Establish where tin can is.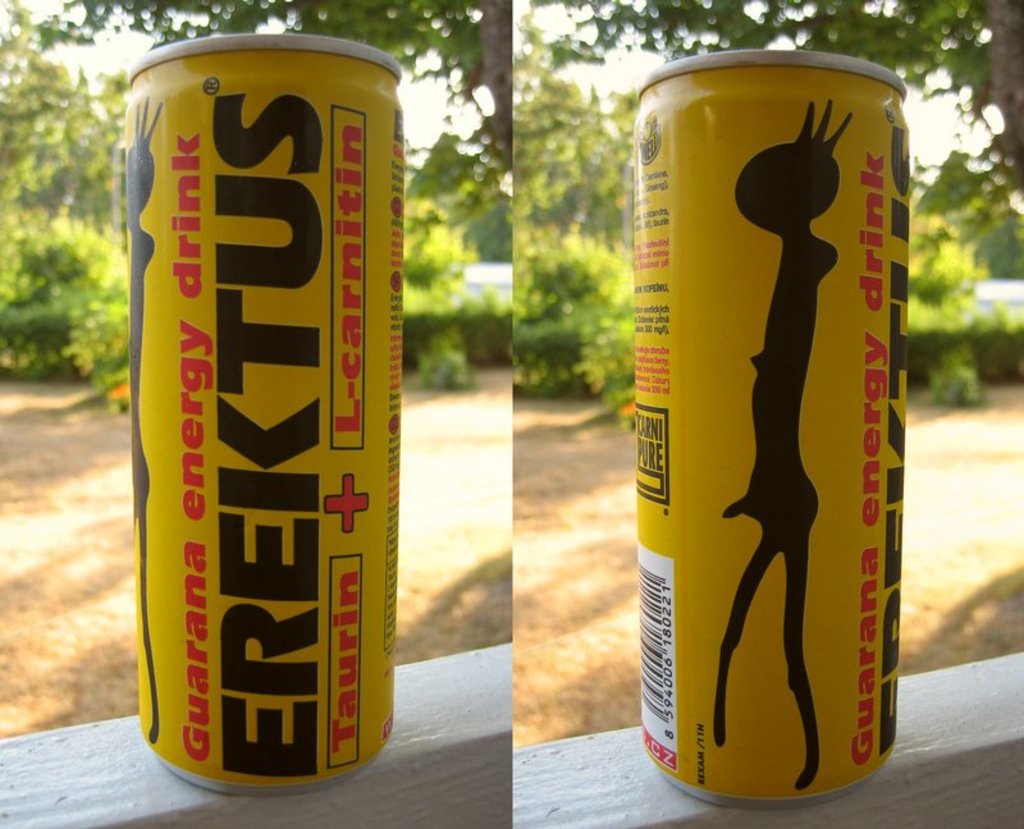
Established at (left=124, top=27, right=406, bottom=802).
